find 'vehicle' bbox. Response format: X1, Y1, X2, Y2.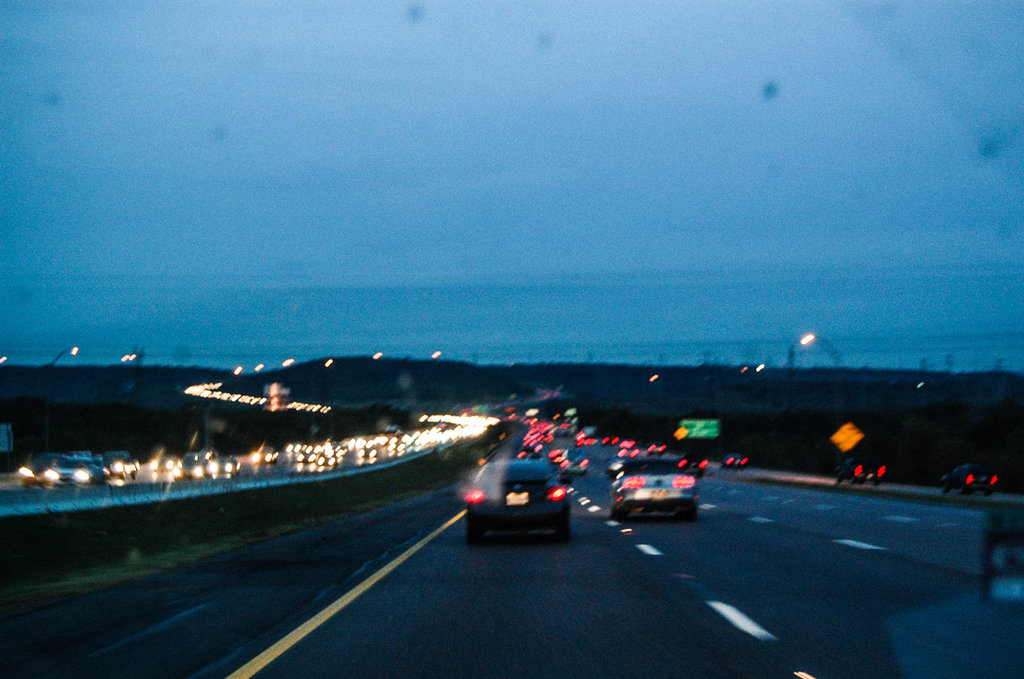
827, 459, 887, 486.
